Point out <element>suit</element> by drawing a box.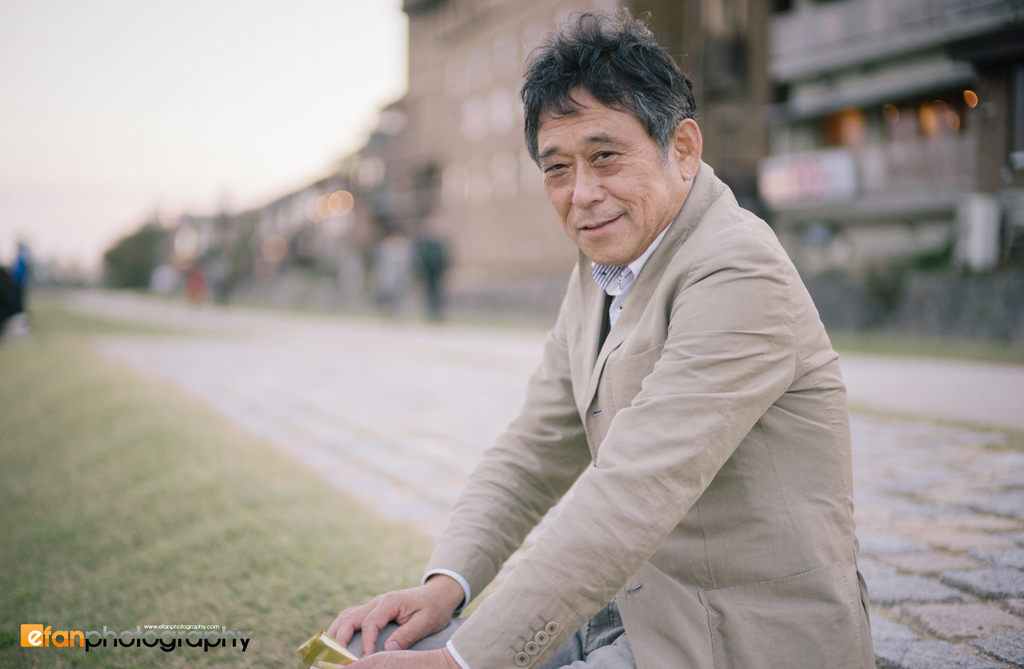
Rect(342, 158, 876, 668).
